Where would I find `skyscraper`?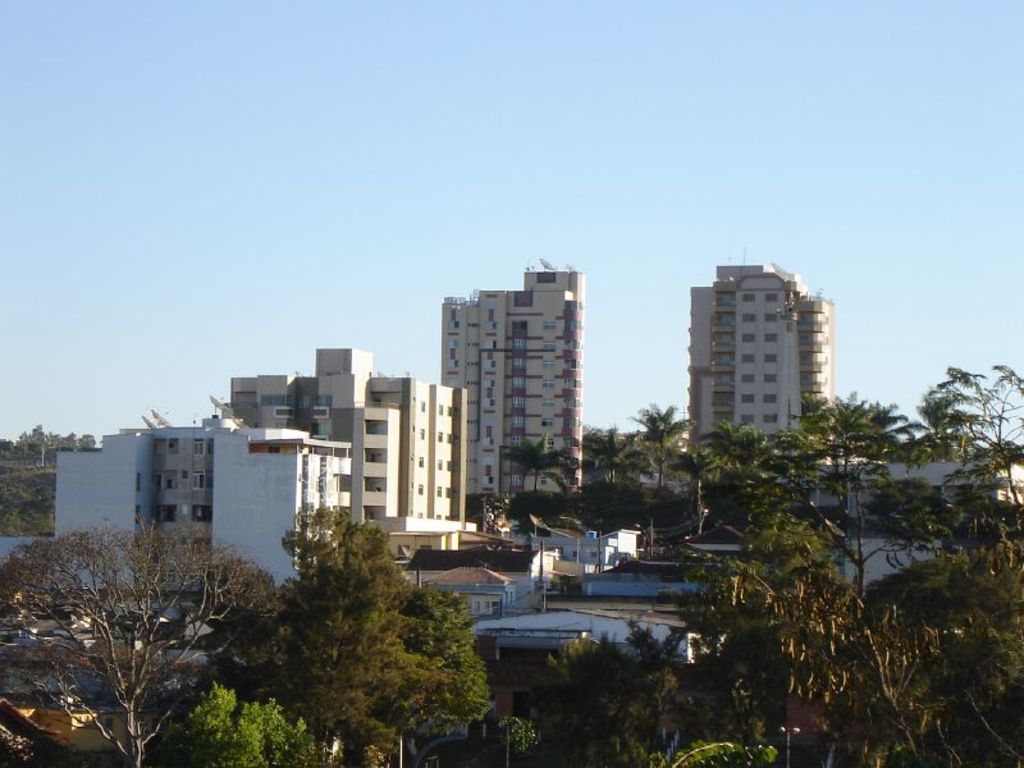
At x1=430, y1=251, x2=602, y2=525.
